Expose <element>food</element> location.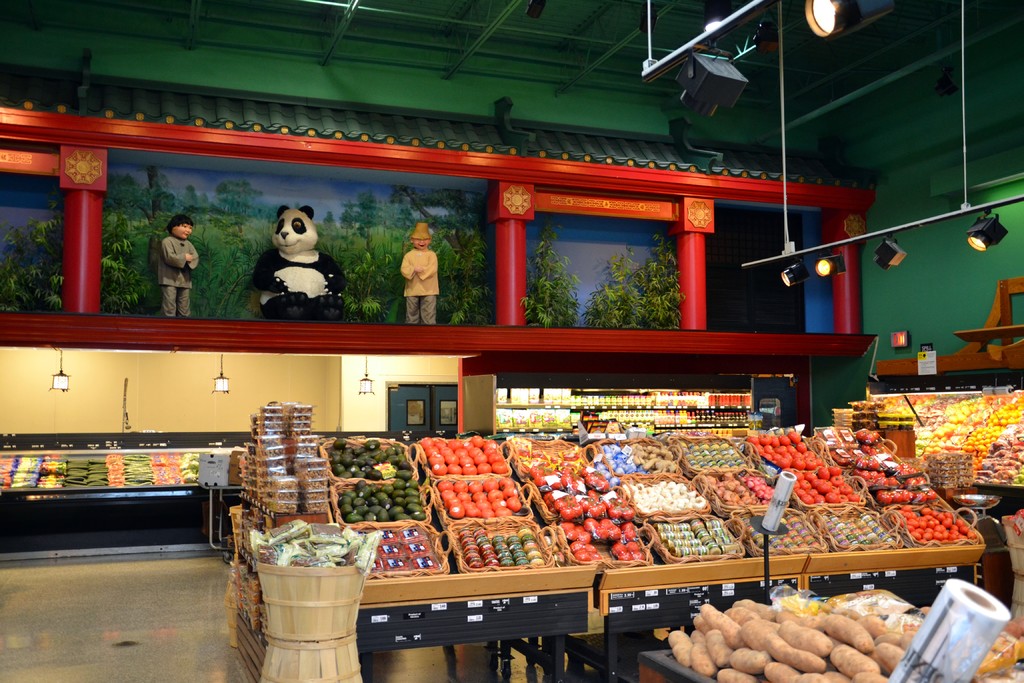
Exposed at locate(812, 424, 842, 453).
